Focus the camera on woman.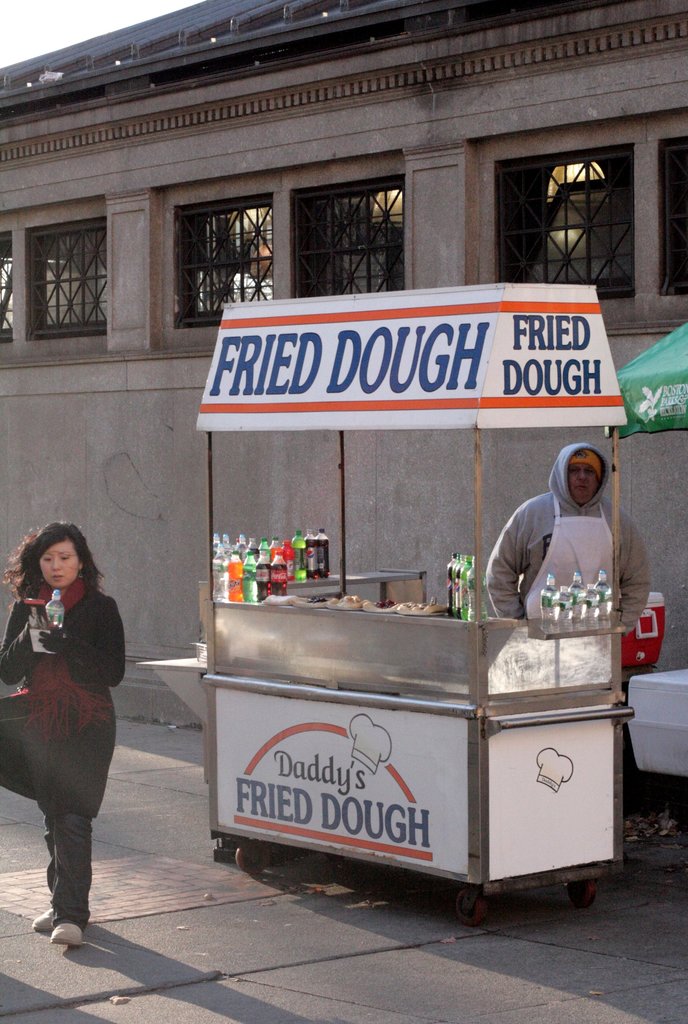
Focus region: box=[14, 500, 149, 972].
